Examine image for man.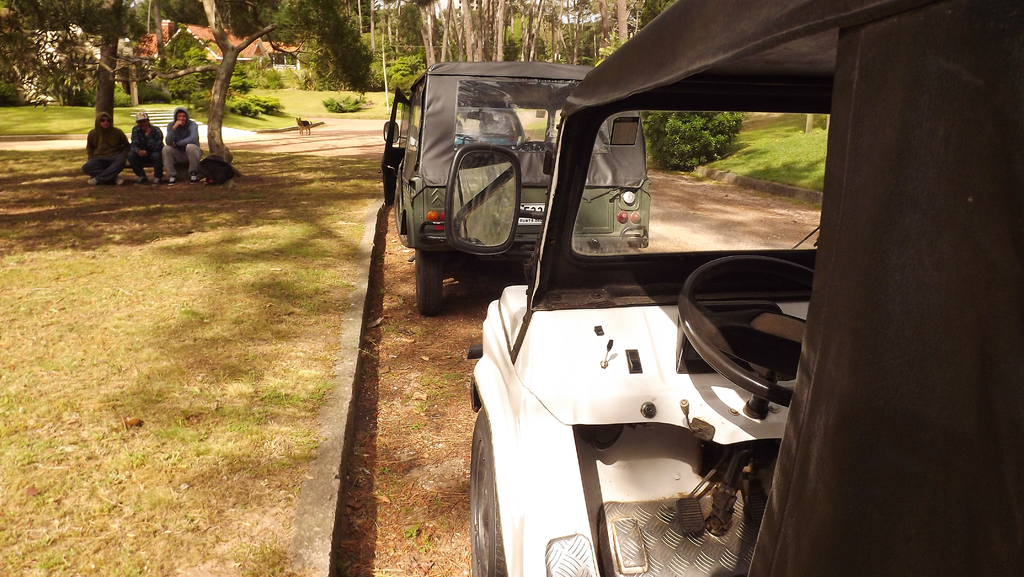
Examination result: [161,107,202,187].
